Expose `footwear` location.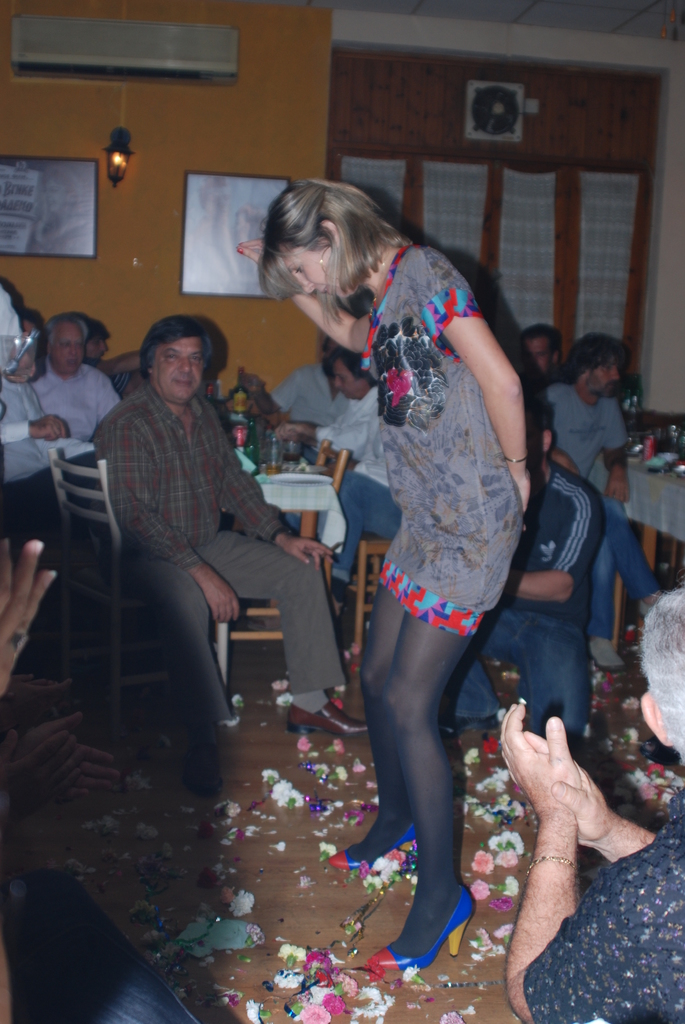
Exposed at [x1=585, y1=633, x2=627, y2=669].
